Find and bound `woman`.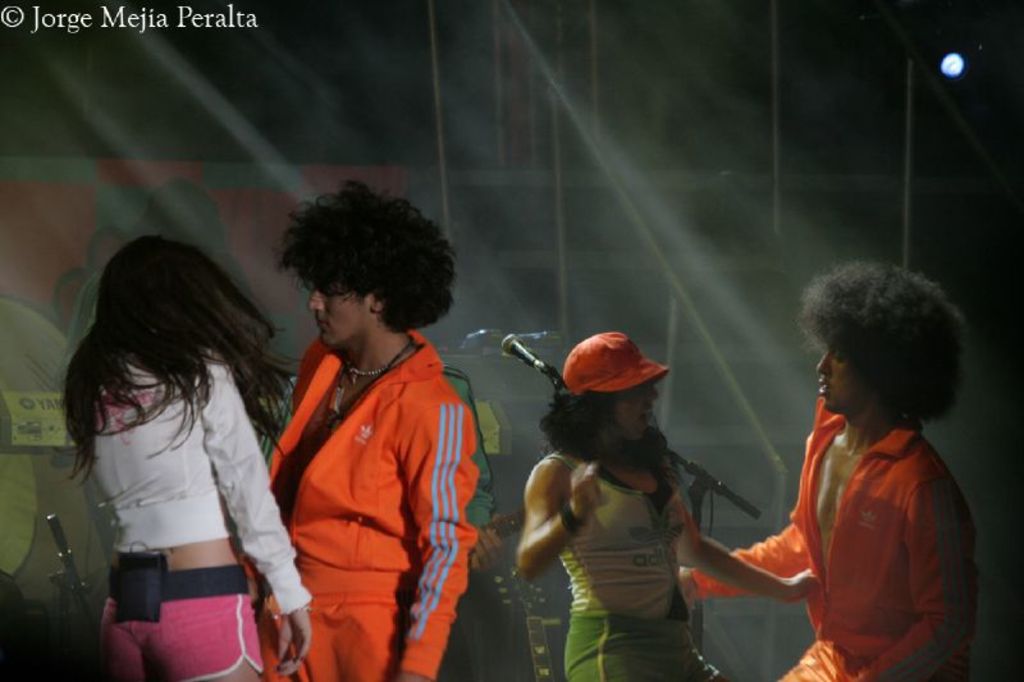
Bound: (left=260, top=177, right=477, bottom=681).
